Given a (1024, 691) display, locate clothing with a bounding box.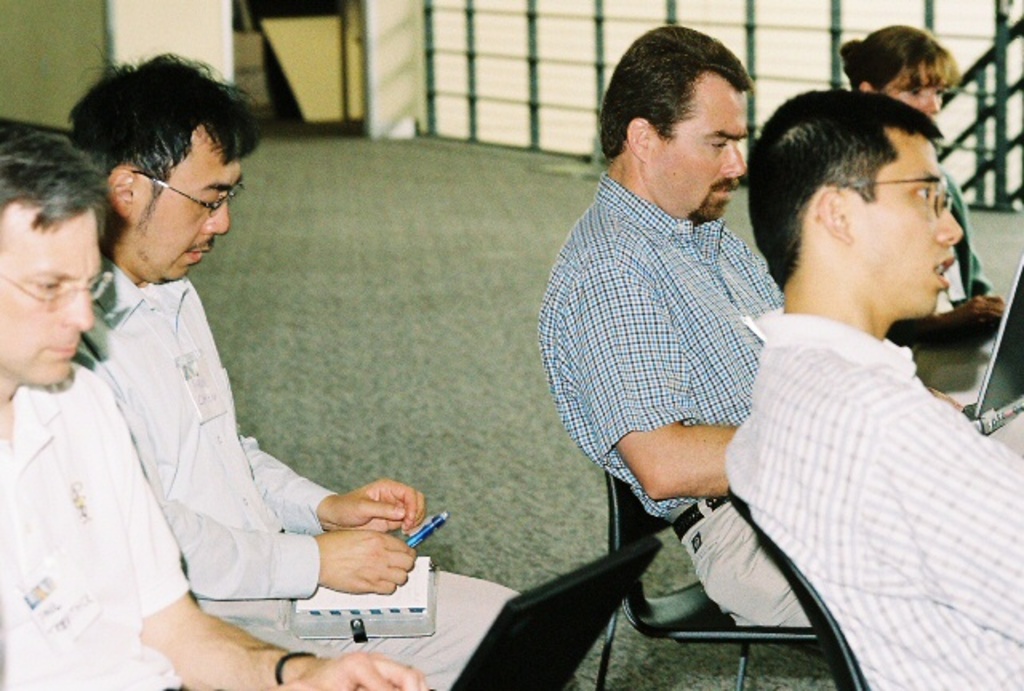
Located: BBox(0, 361, 190, 689).
